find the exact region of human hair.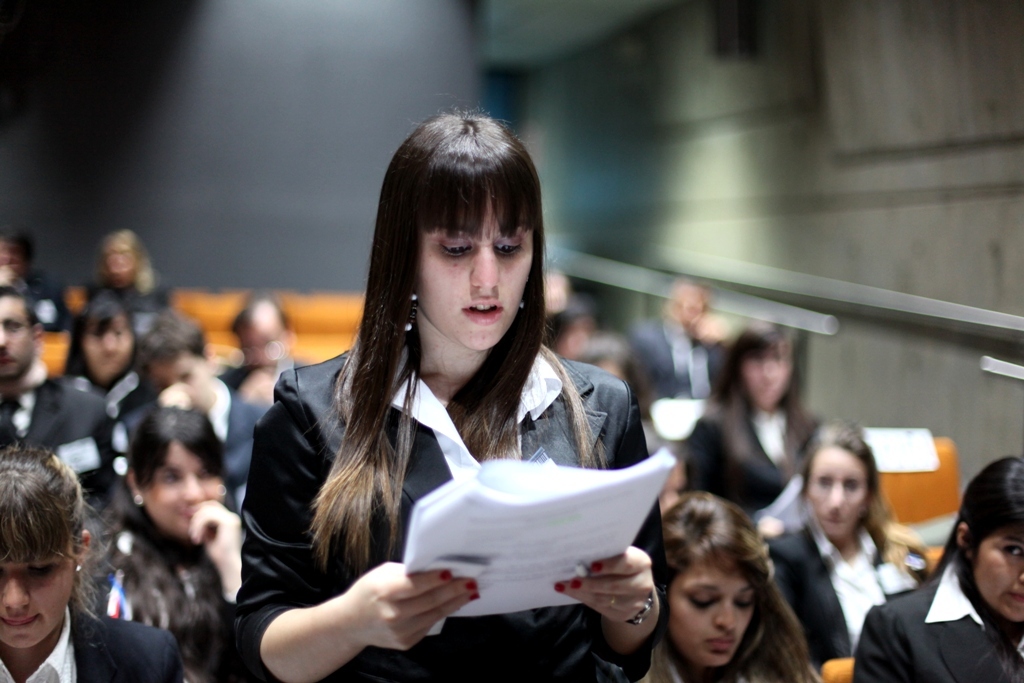
Exact region: x1=106 y1=228 x2=150 y2=291.
